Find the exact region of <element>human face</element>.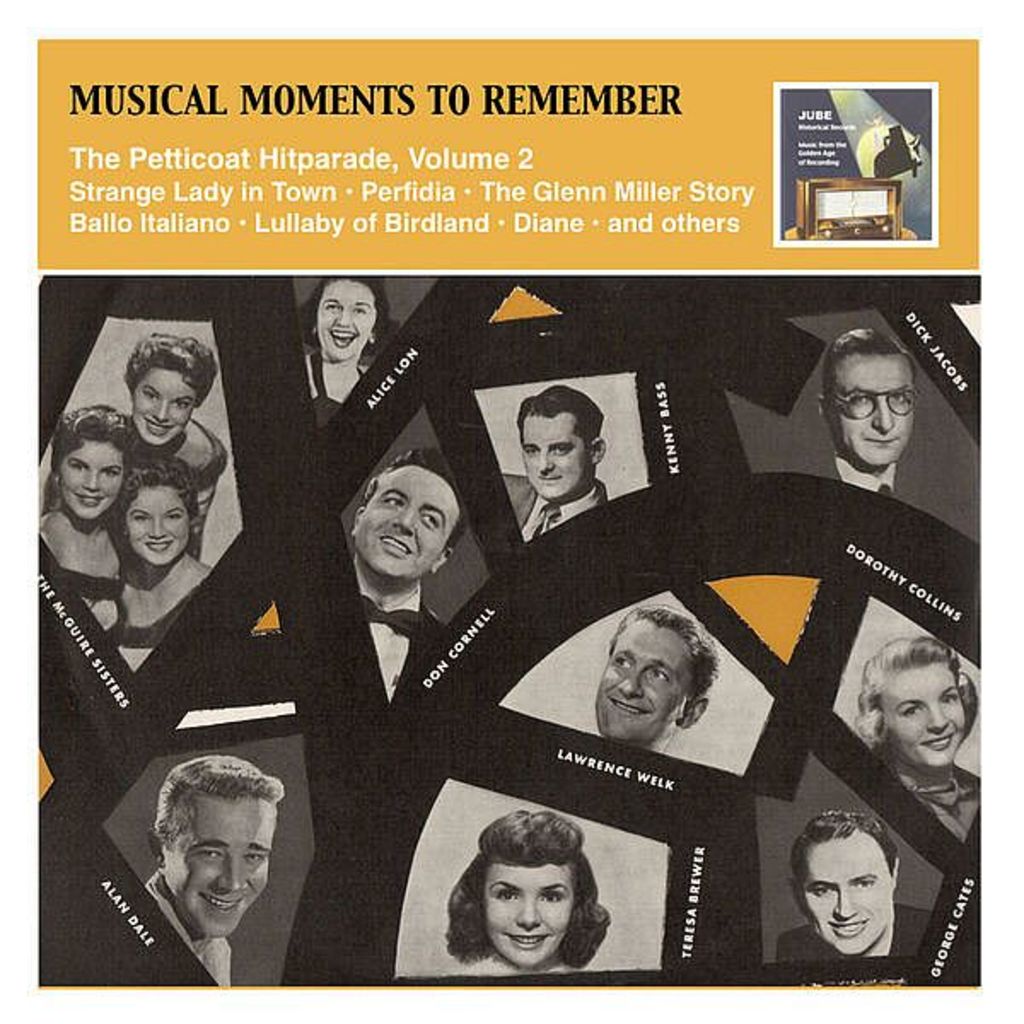
Exact region: [x1=887, y1=664, x2=969, y2=768].
